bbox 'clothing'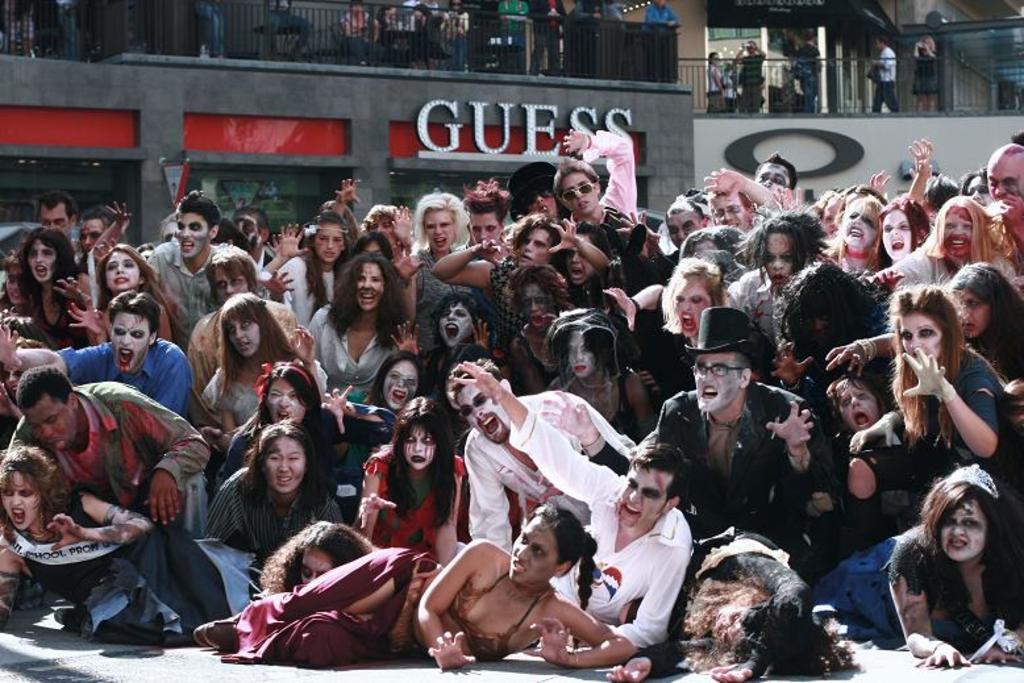
724,266,786,350
